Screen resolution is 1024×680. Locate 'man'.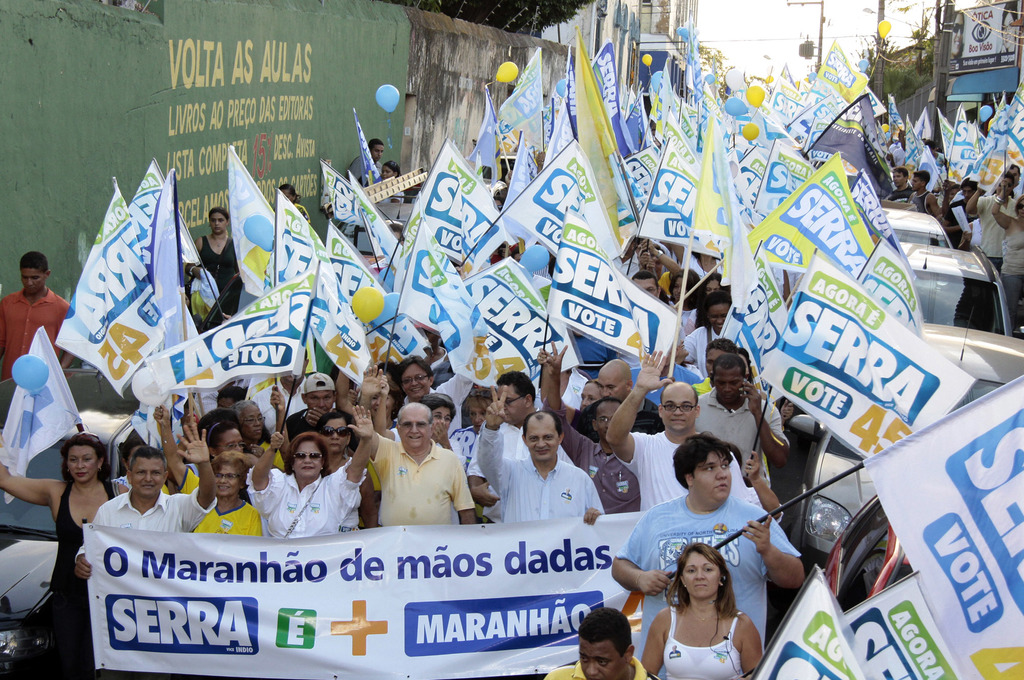
(199,204,250,323).
